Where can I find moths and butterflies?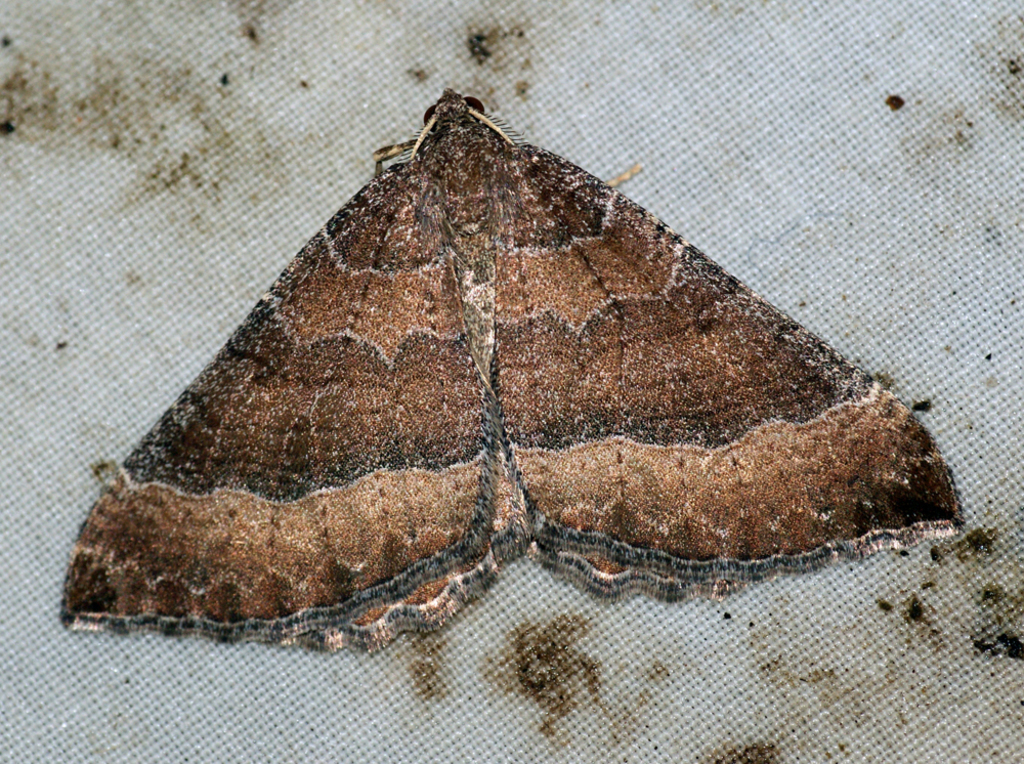
You can find it at crop(53, 86, 968, 655).
